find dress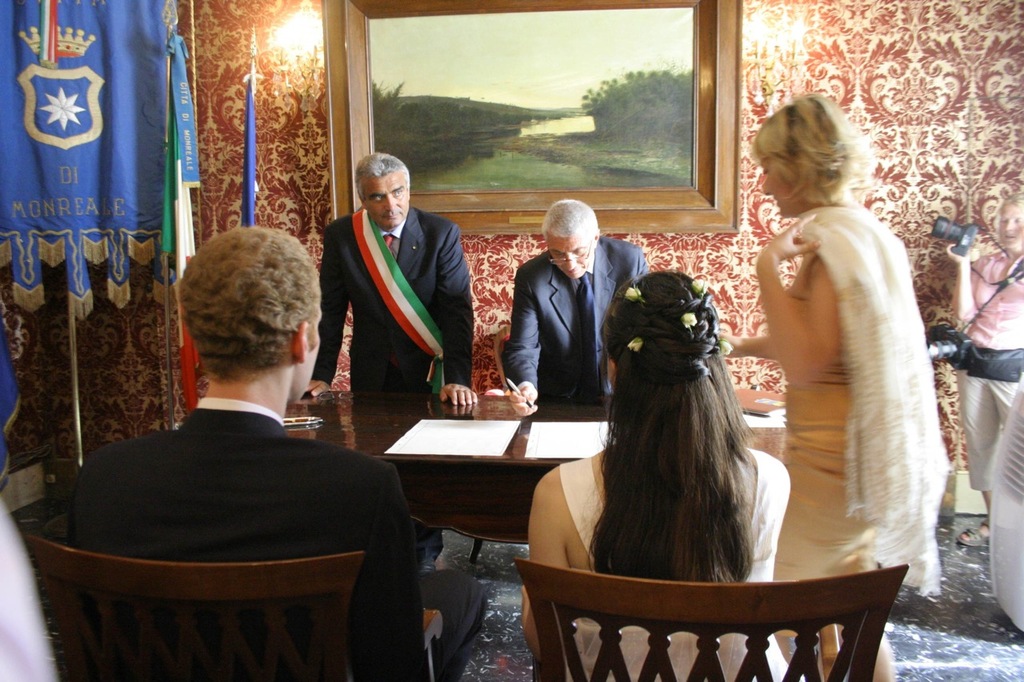
Rect(765, 251, 889, 641)
